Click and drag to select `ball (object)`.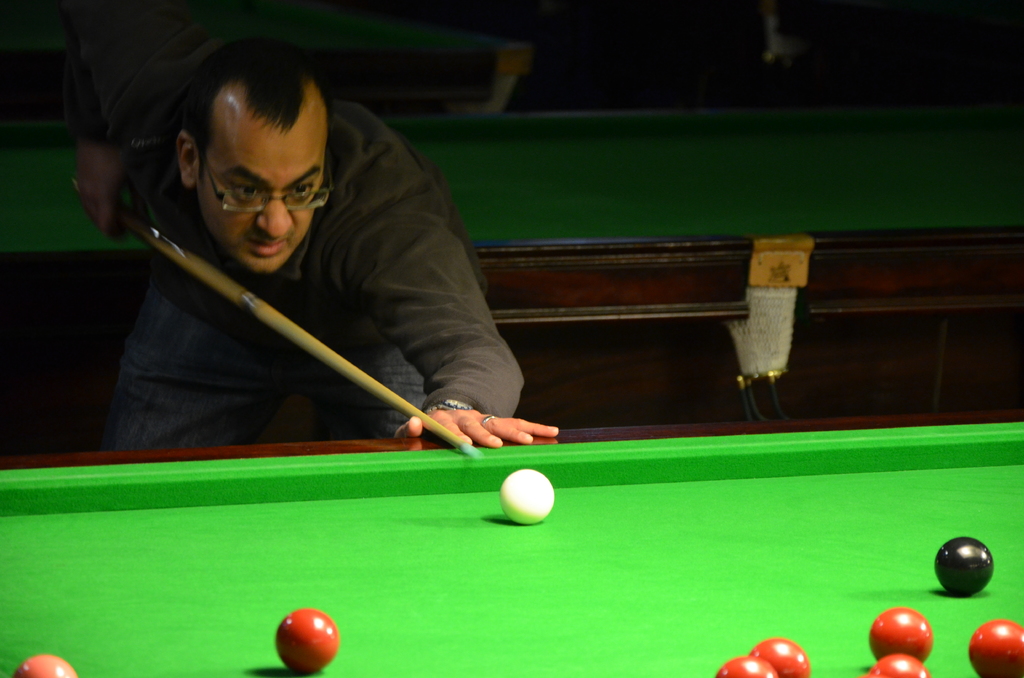
Selection: bbox=[15, 656, 75, 677].
